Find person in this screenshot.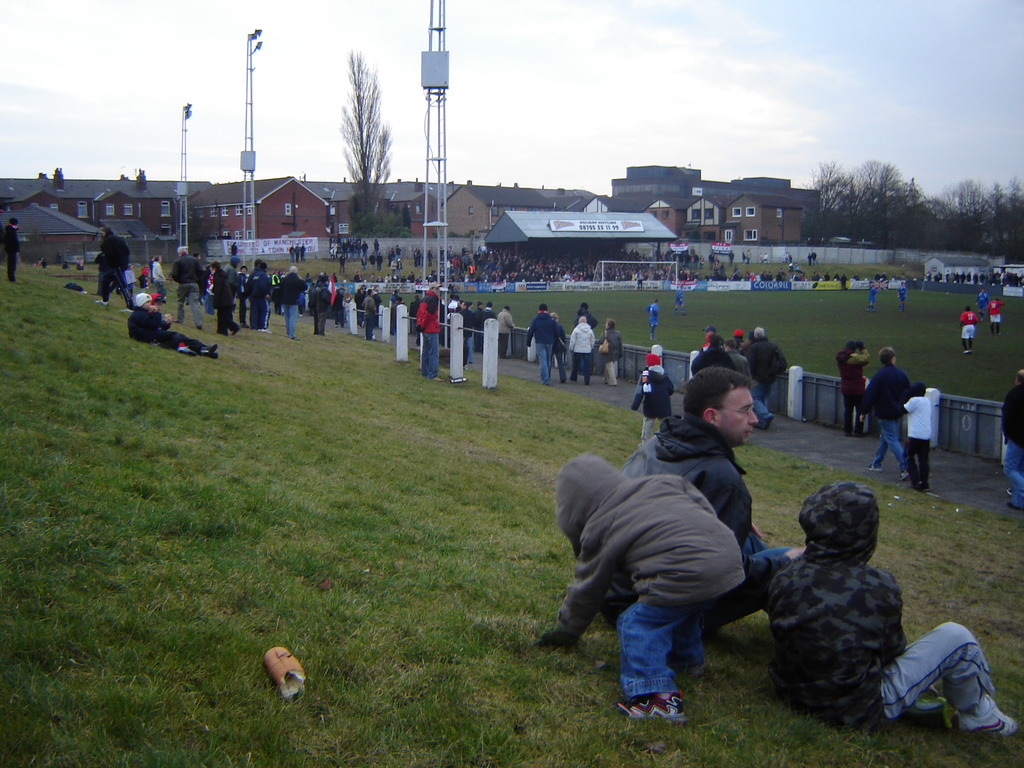
The bounding box for person is (x1=456, y1=301, x2=472, y2=367).
